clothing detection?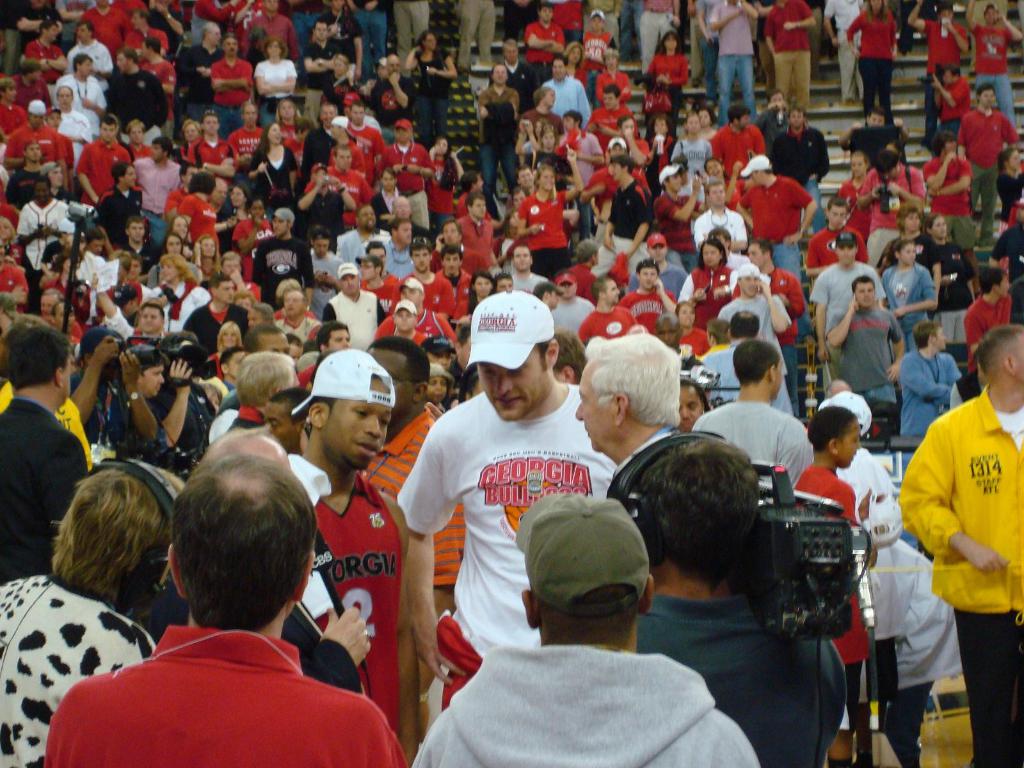
crop(413, 46, 448, 149)
